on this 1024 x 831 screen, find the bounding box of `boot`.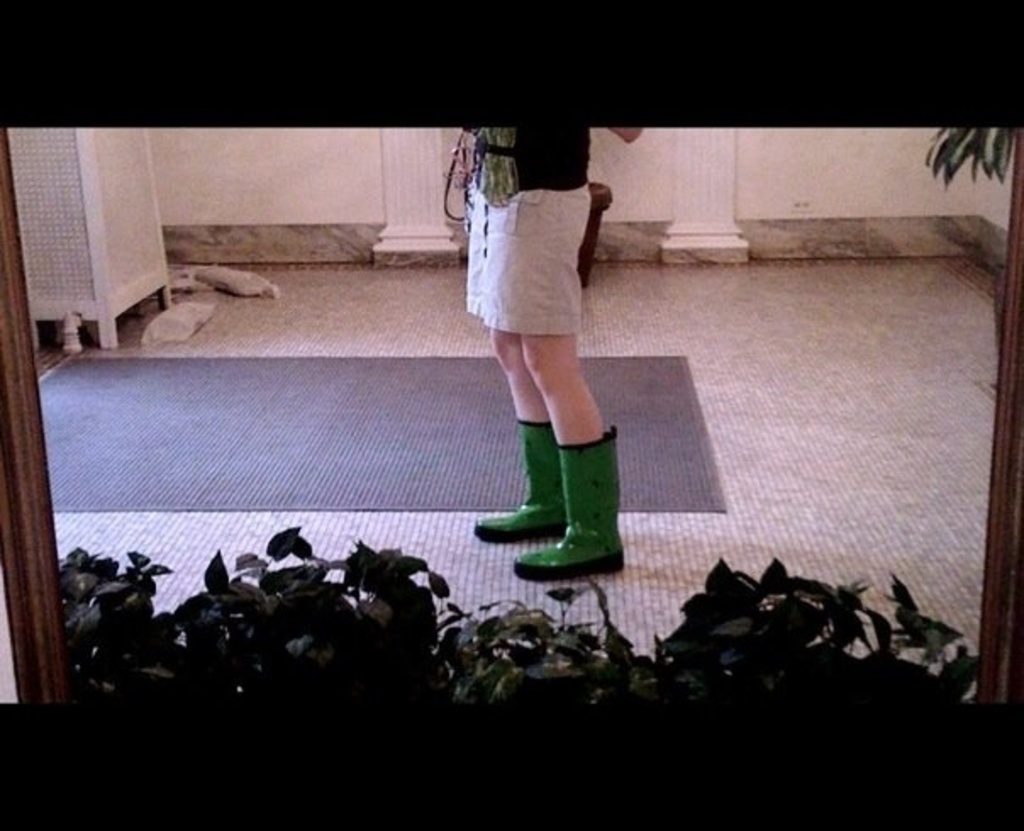
Bounding box: 514,426,624,583.
